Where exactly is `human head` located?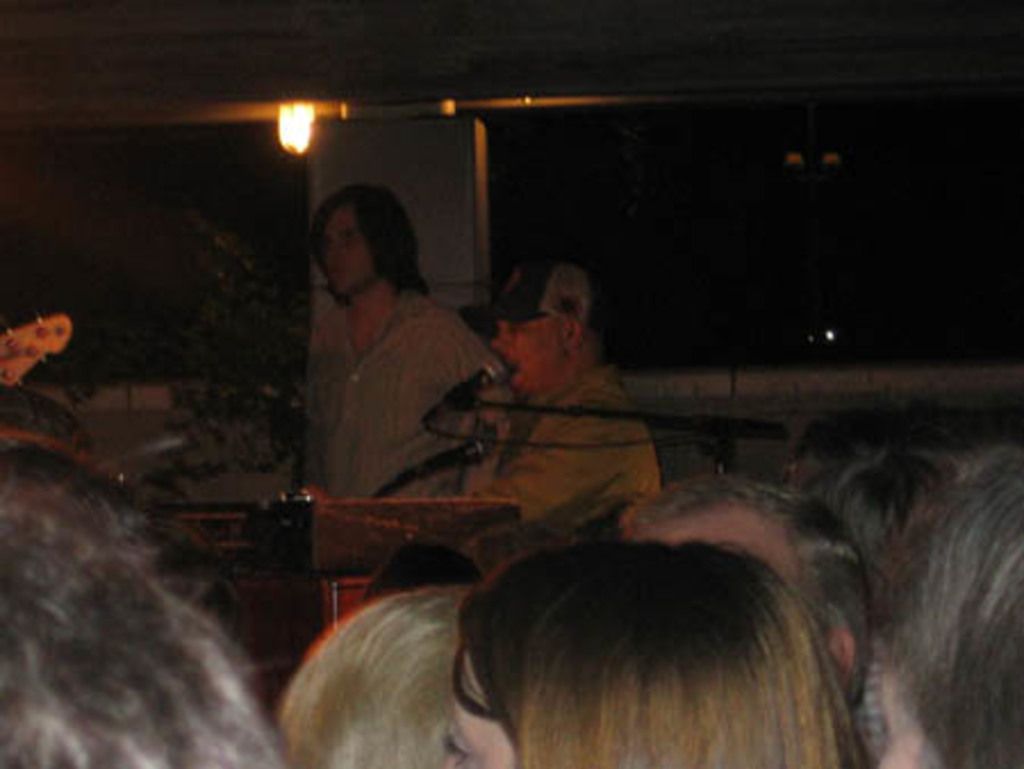
Its bounding box is <bbox>614, 466, 867, 694</bbox>.
